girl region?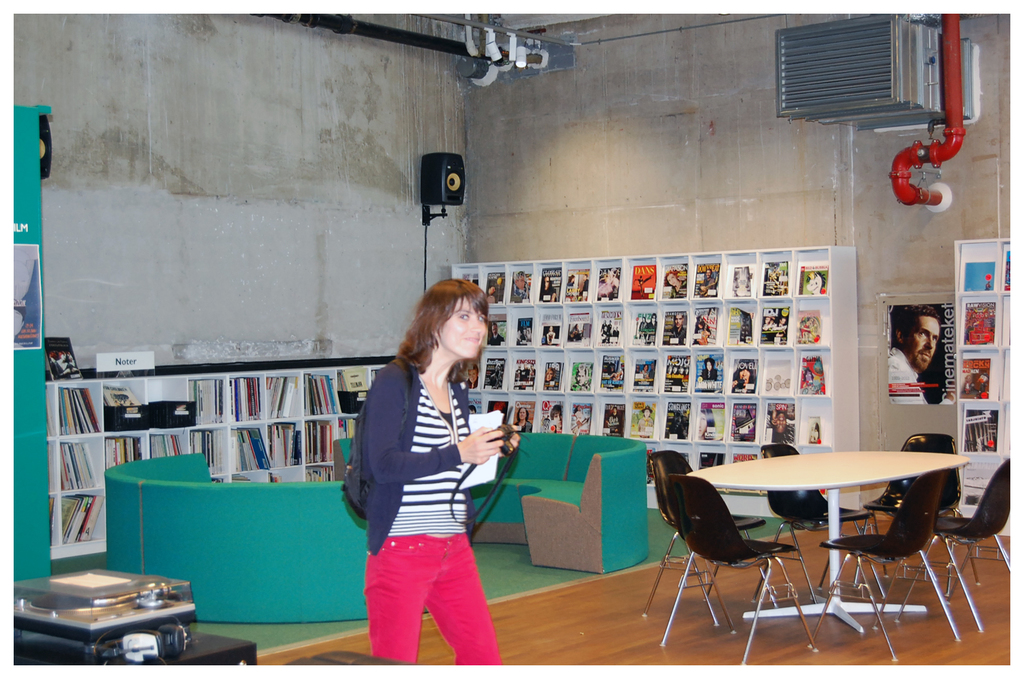
bbox(360, 276, 519, 667)
